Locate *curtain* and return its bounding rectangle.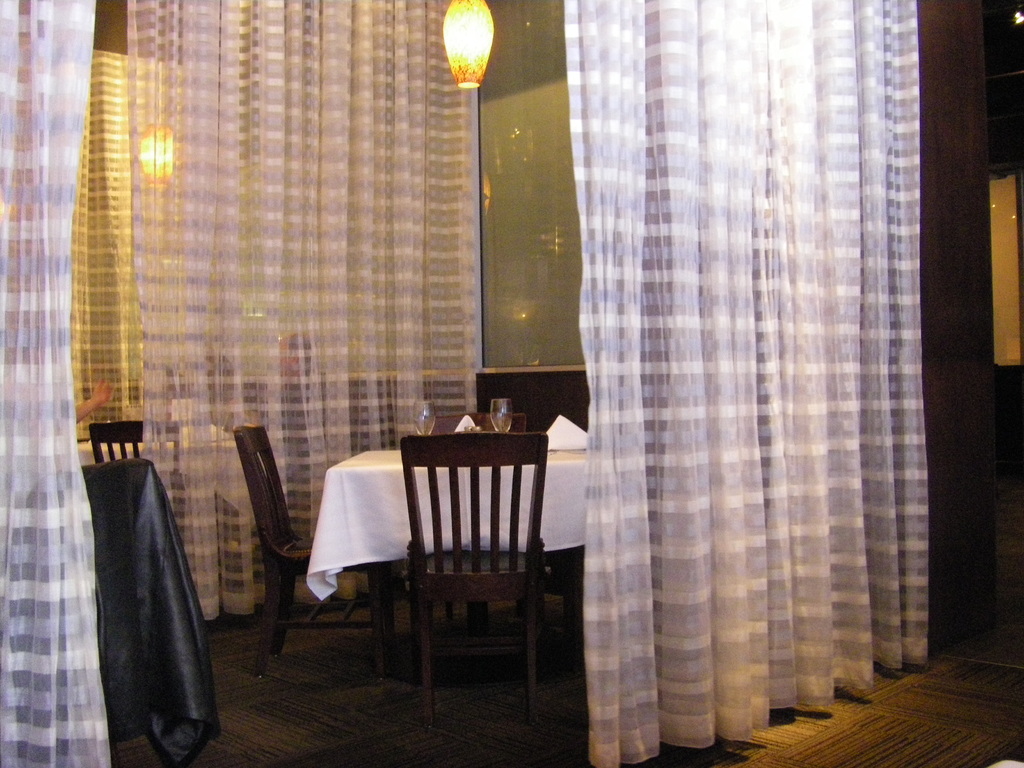
locate(65, 0, 145, 445).
